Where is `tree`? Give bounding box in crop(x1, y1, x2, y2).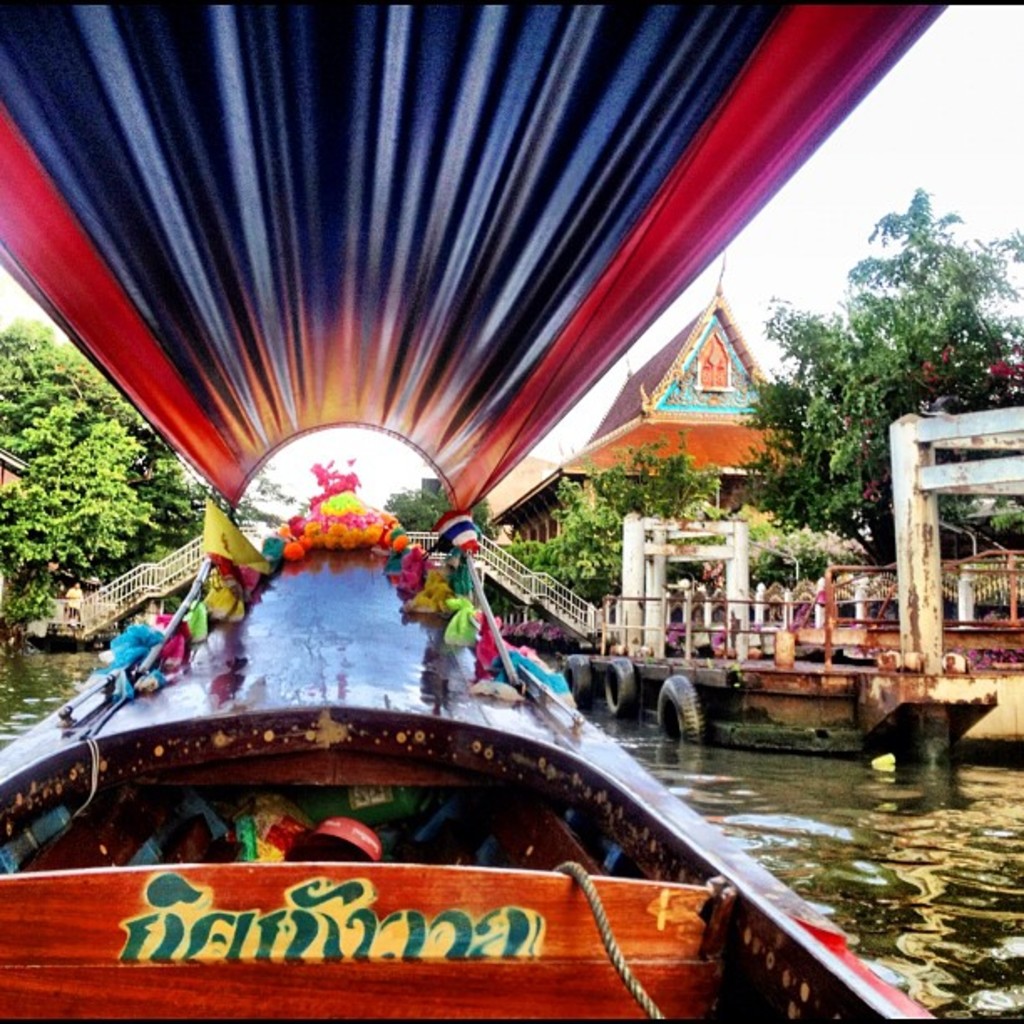
crop(731, 187, 1022, 567).
